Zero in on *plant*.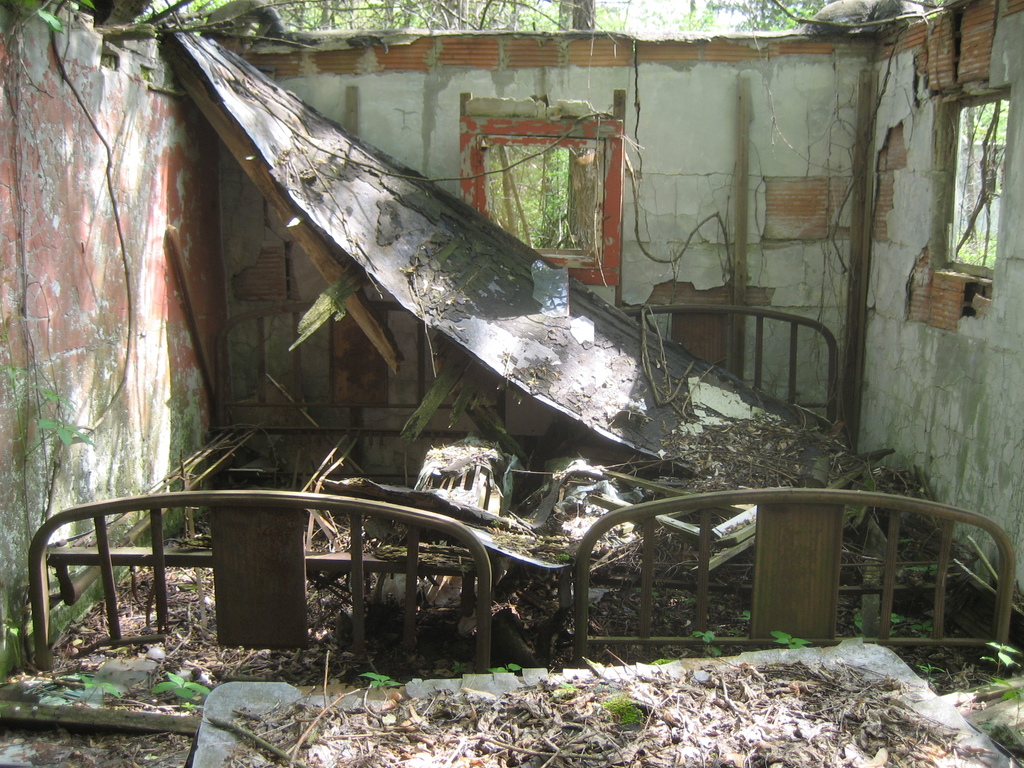
Zeroed in: [x1=986, y1=717, x2=1009, y2=743].
